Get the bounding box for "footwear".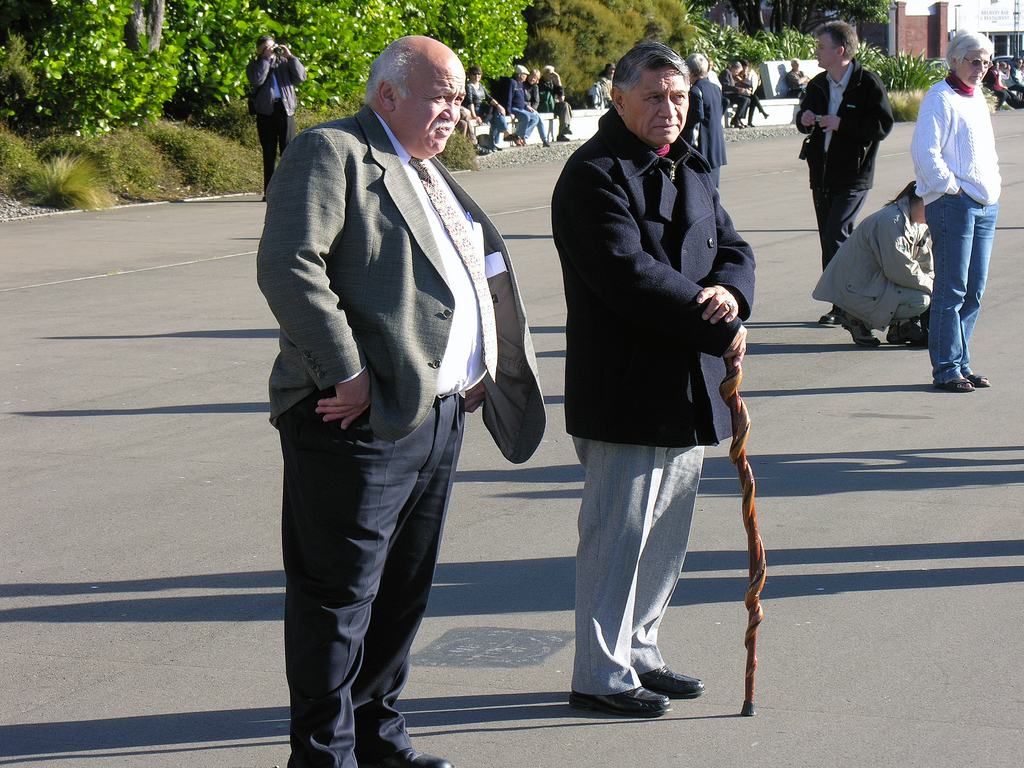
[563,126,572,132].
